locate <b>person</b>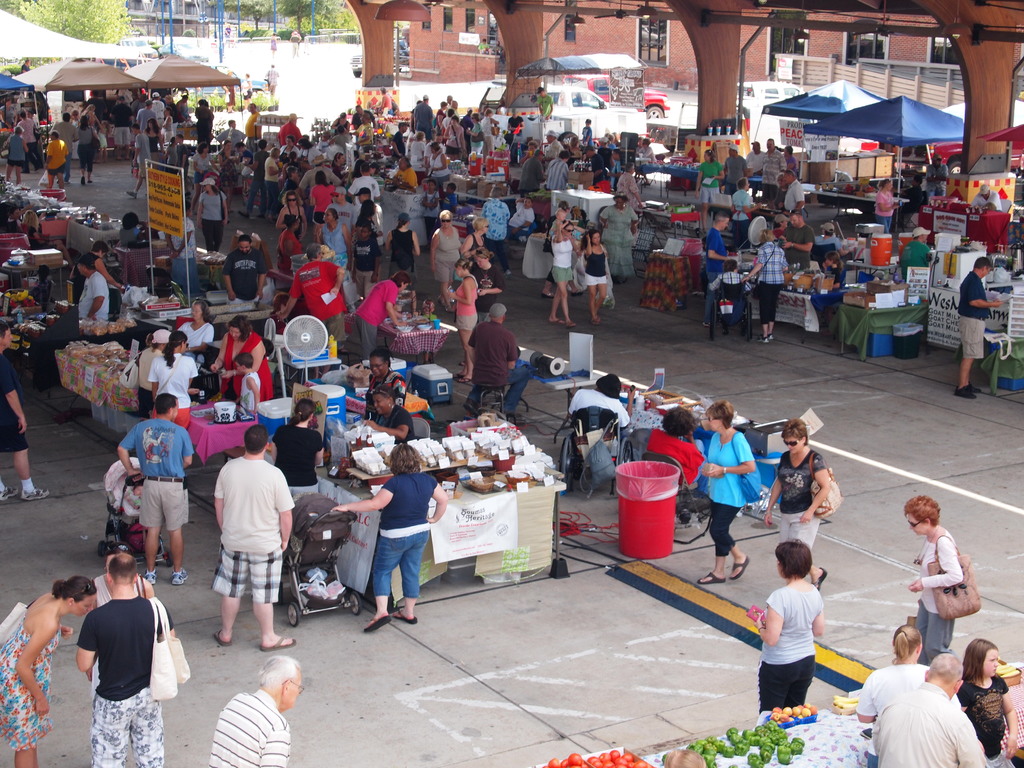
l=1, t=328, r=46, b=495
